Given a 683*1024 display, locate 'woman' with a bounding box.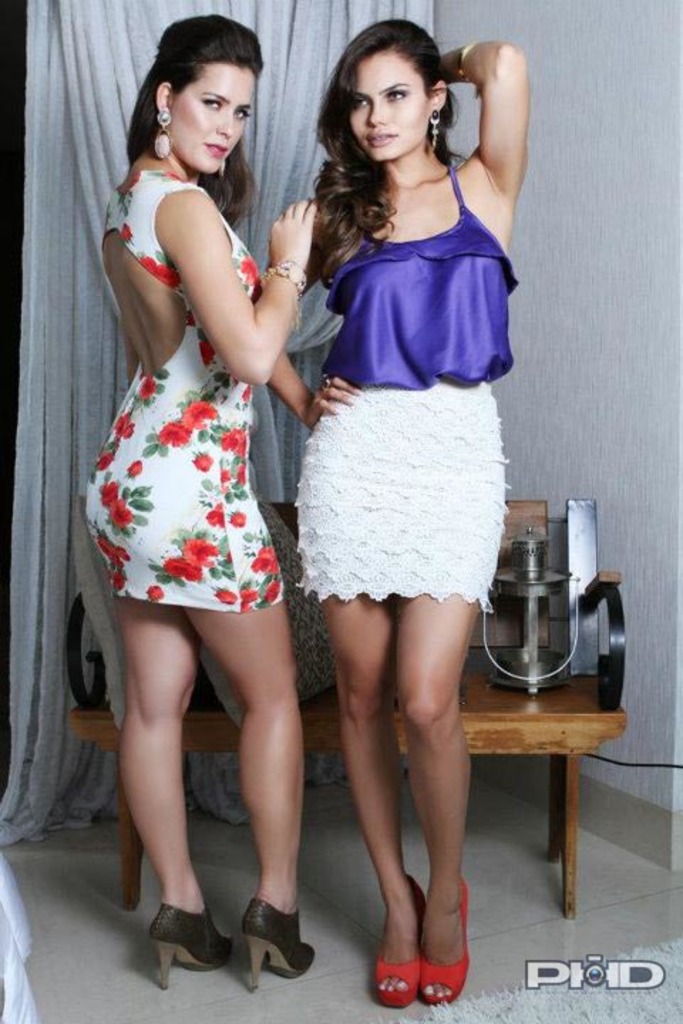
Located: region(71, 24, 346, 920).
